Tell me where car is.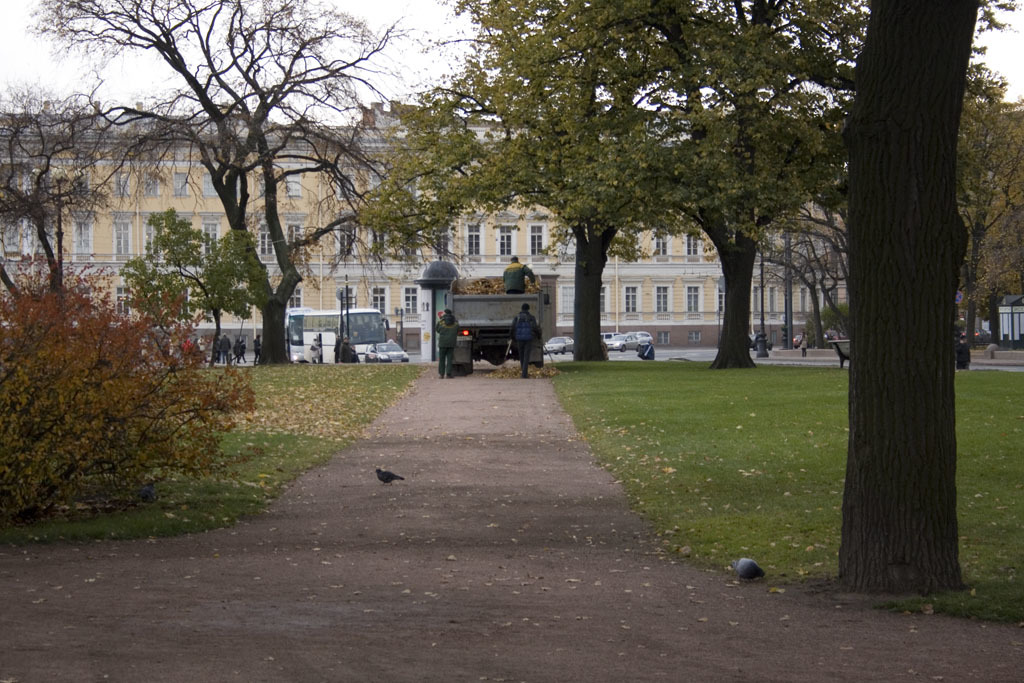
car is at 629/330/654/346.
